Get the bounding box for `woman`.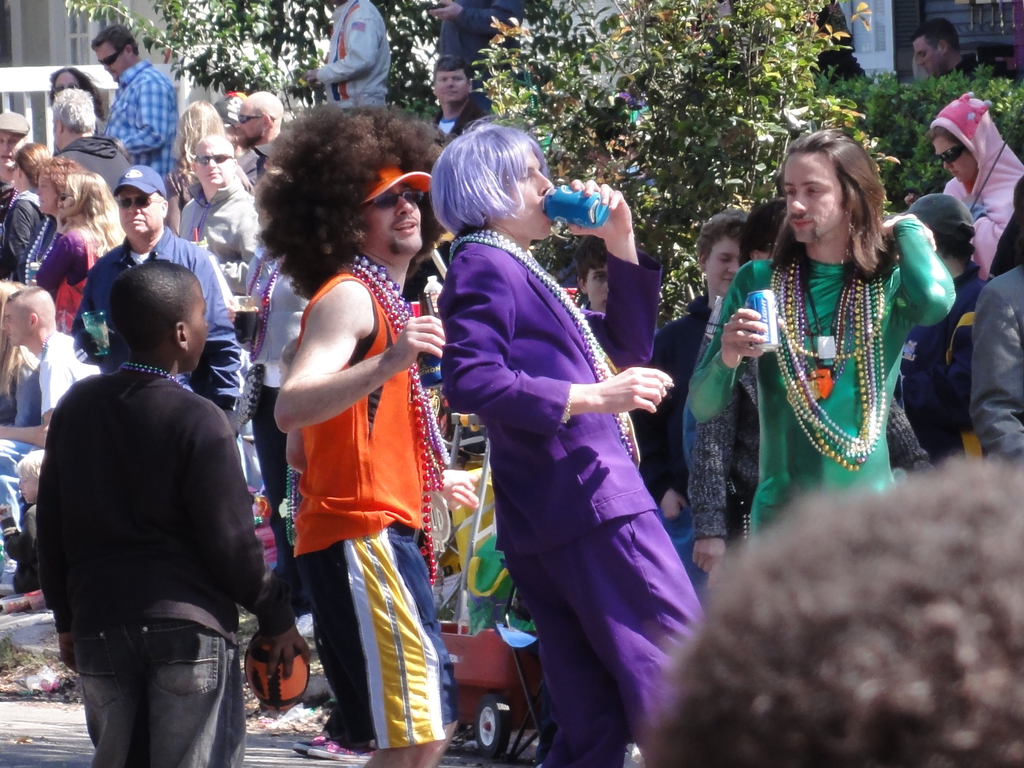
435,128,687,762.
